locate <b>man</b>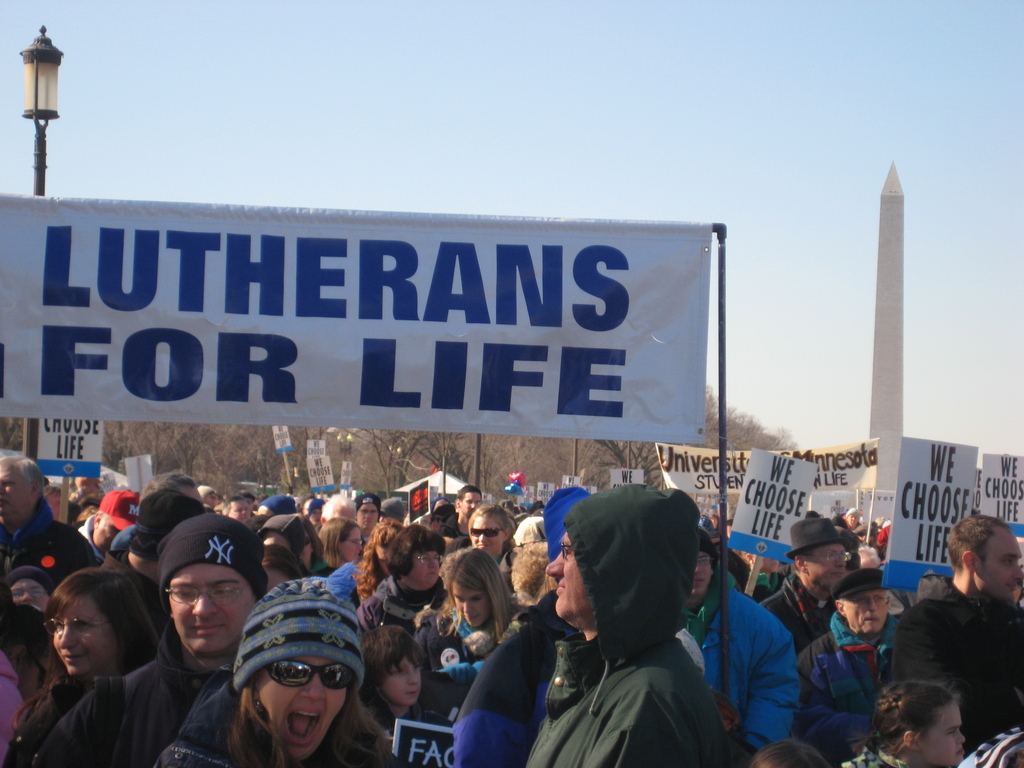
{"left": 517, "top": 495, "right": 756, "bottom": 767}
